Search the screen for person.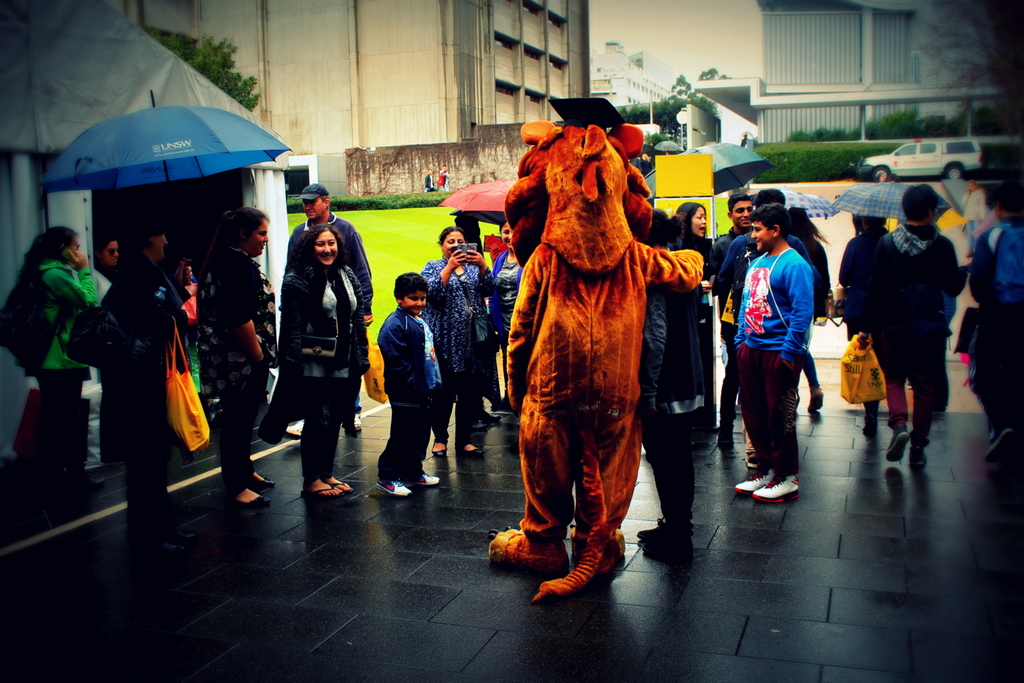
Found at bbox=(200, 202, 279, 518).
